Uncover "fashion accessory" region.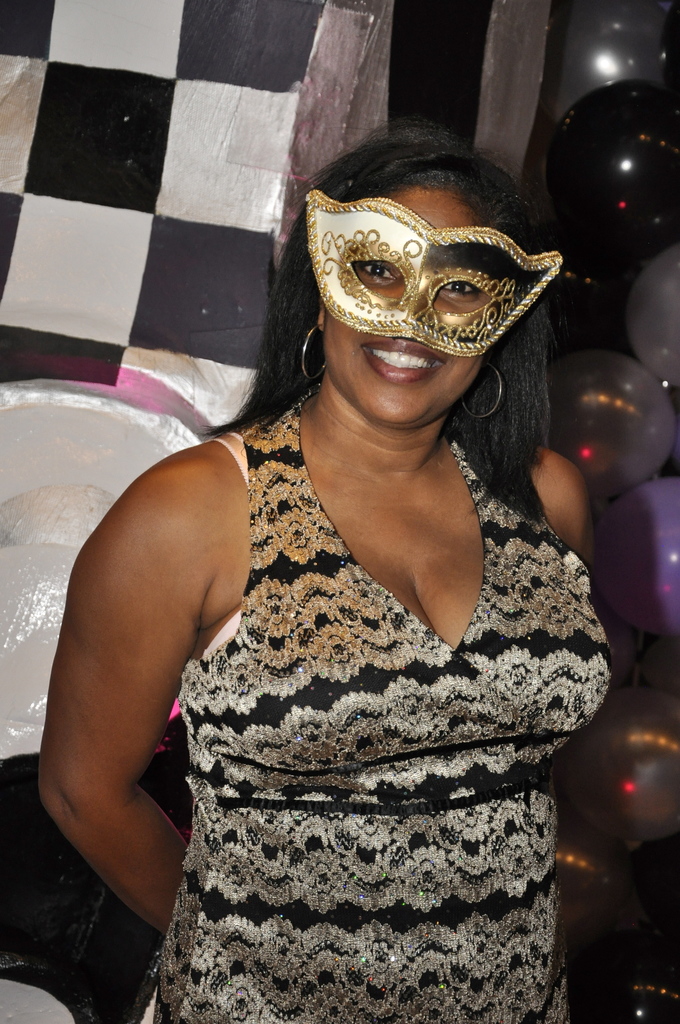
Uncovered: 297, 325, 336, 383.
